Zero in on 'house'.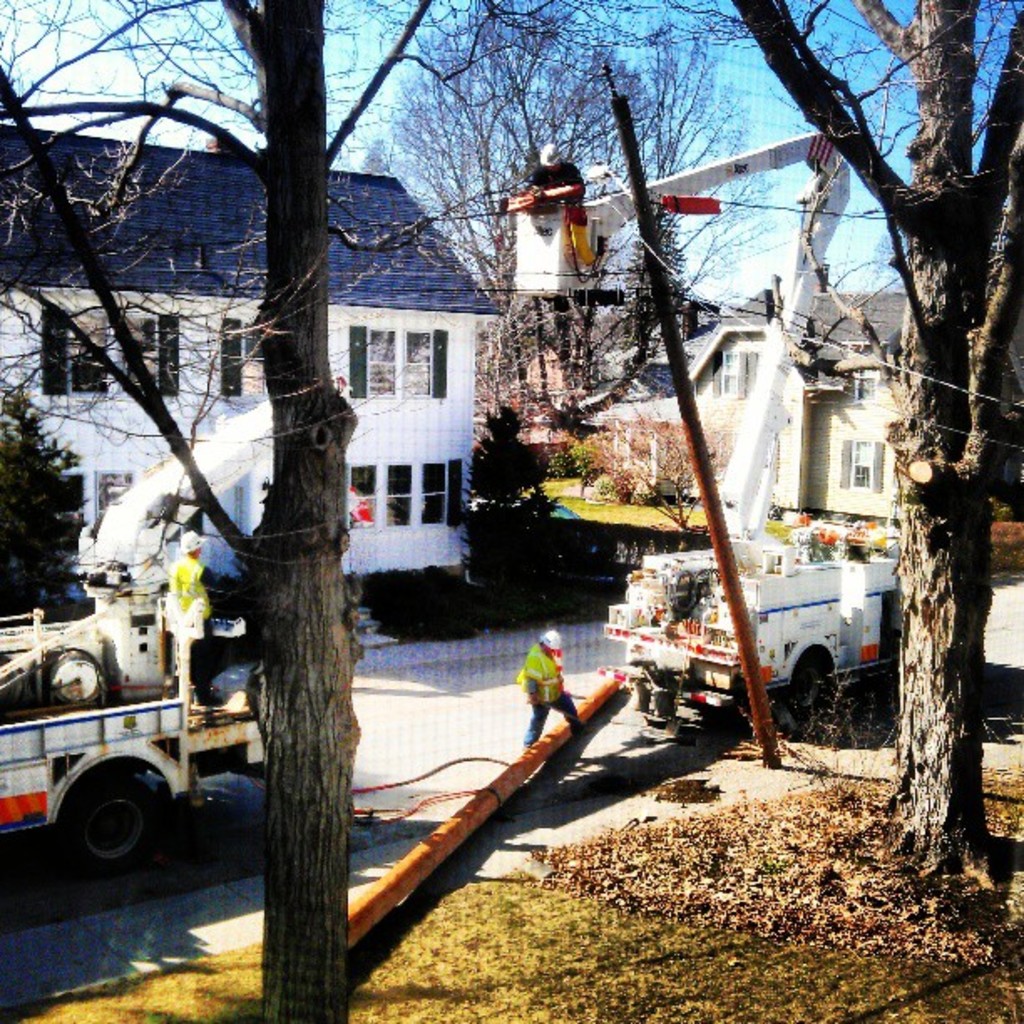
Zeroed in: x1=0 y1=114 x2=502 y2=577.
